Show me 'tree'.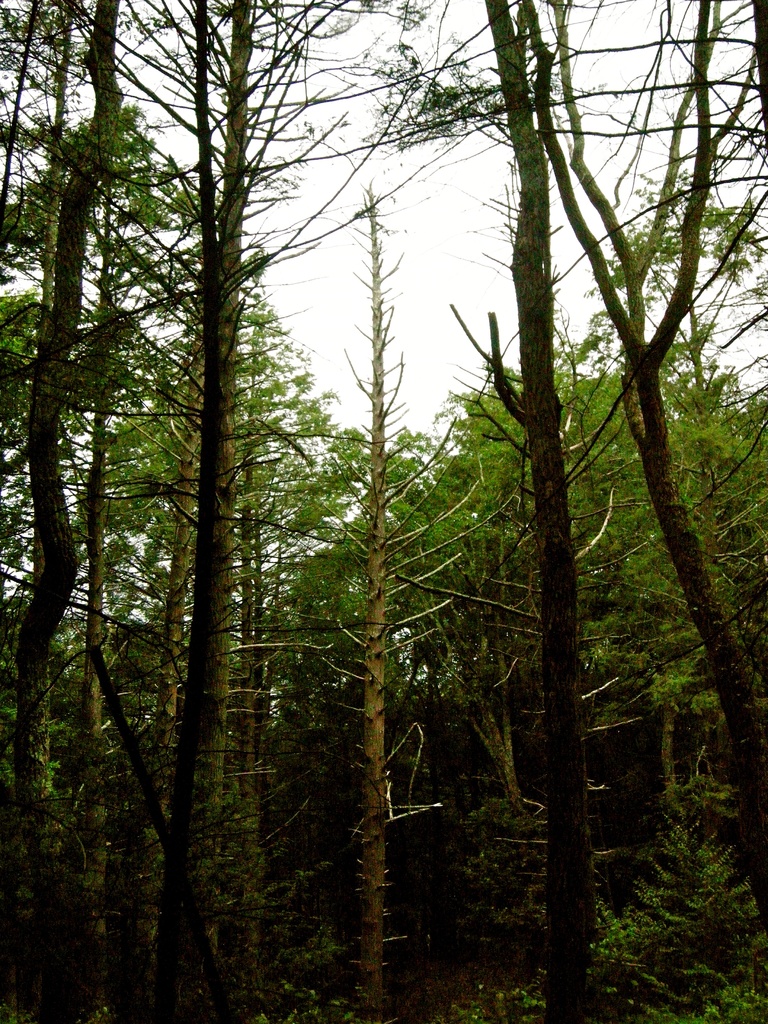
'tree' is here: 84:0:352:1023.
